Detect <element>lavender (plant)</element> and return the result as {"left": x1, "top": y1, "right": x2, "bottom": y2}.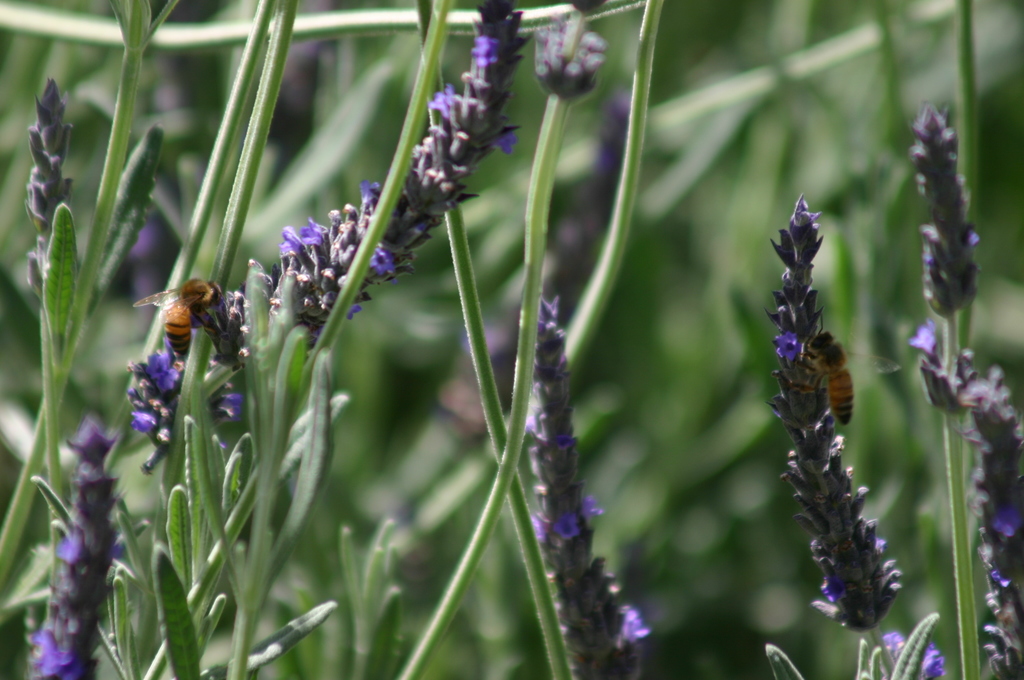
{"left": 513, "top": 302, "right": 649, "bottom": 679}.
